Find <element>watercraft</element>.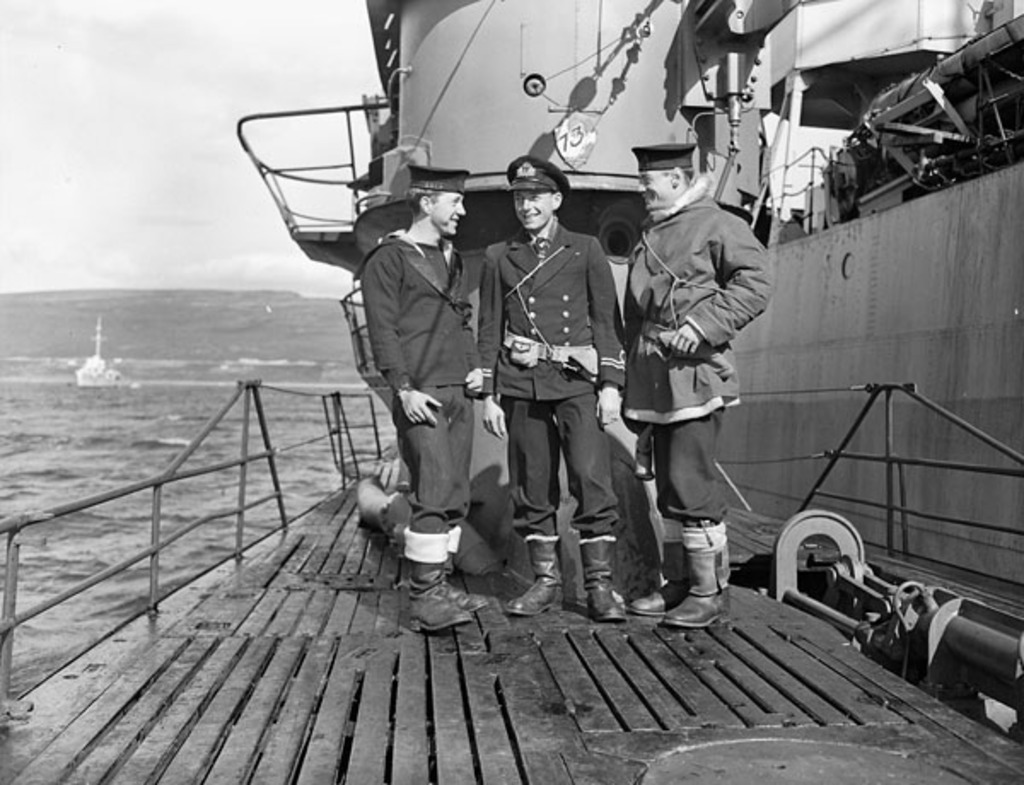
Rect(0, 0, 1022, 783).
